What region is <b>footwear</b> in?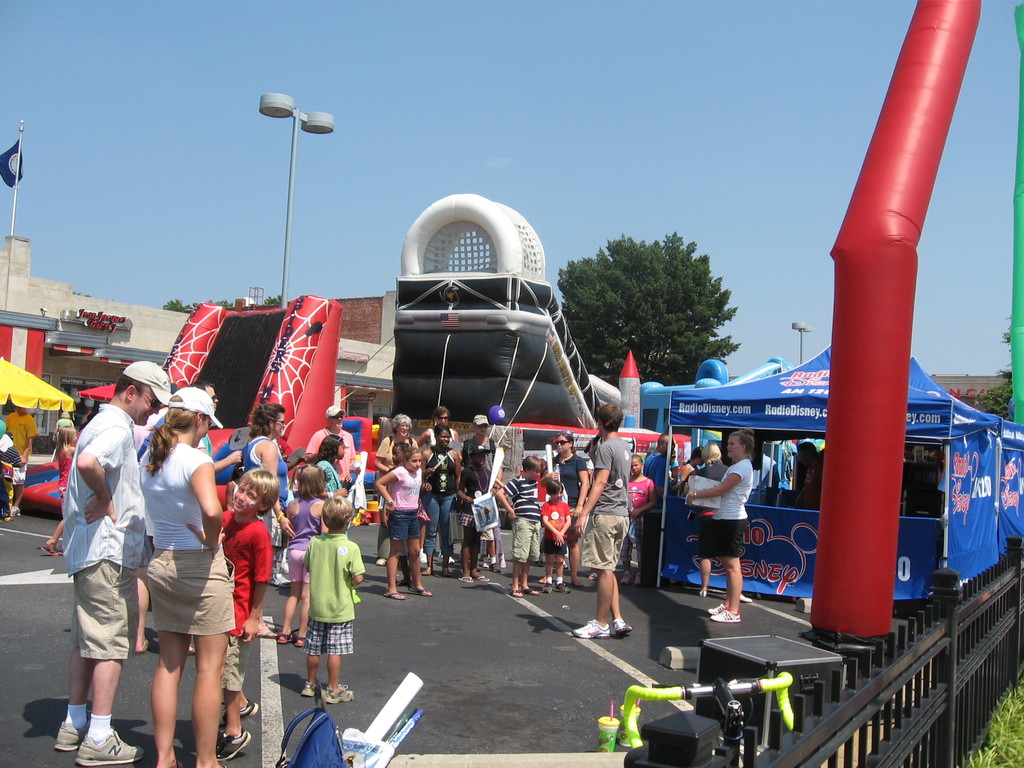
(407,586,432,596).
